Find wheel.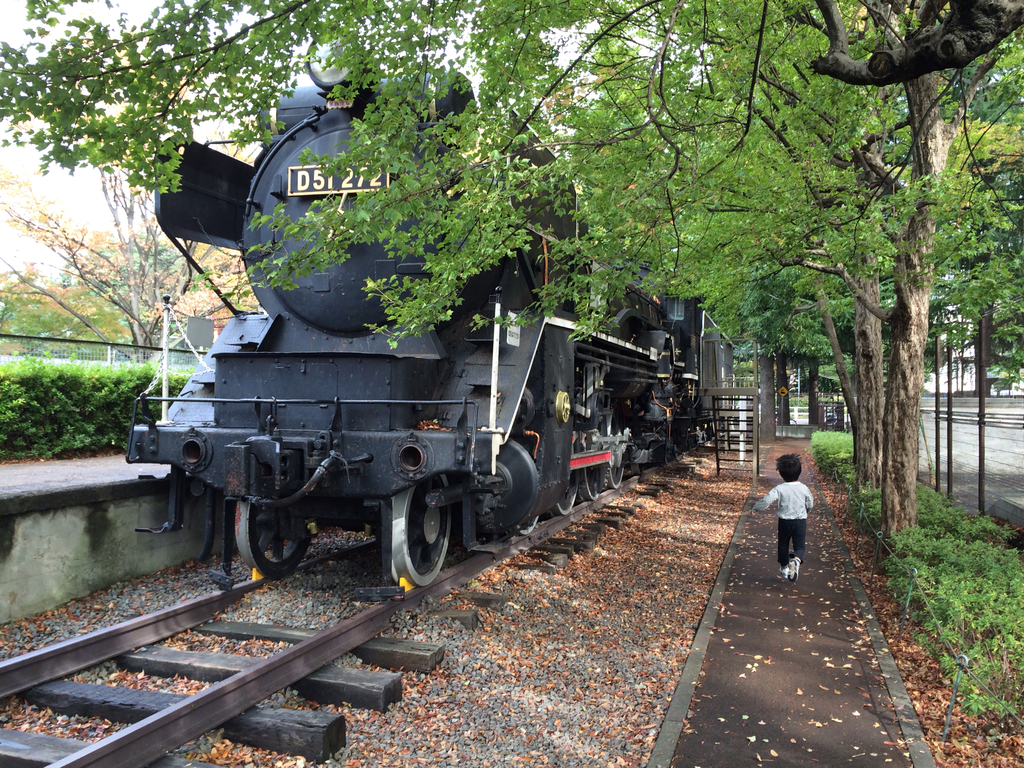
pyautogui.locateOnScreen(233, 498, 321, 577).
